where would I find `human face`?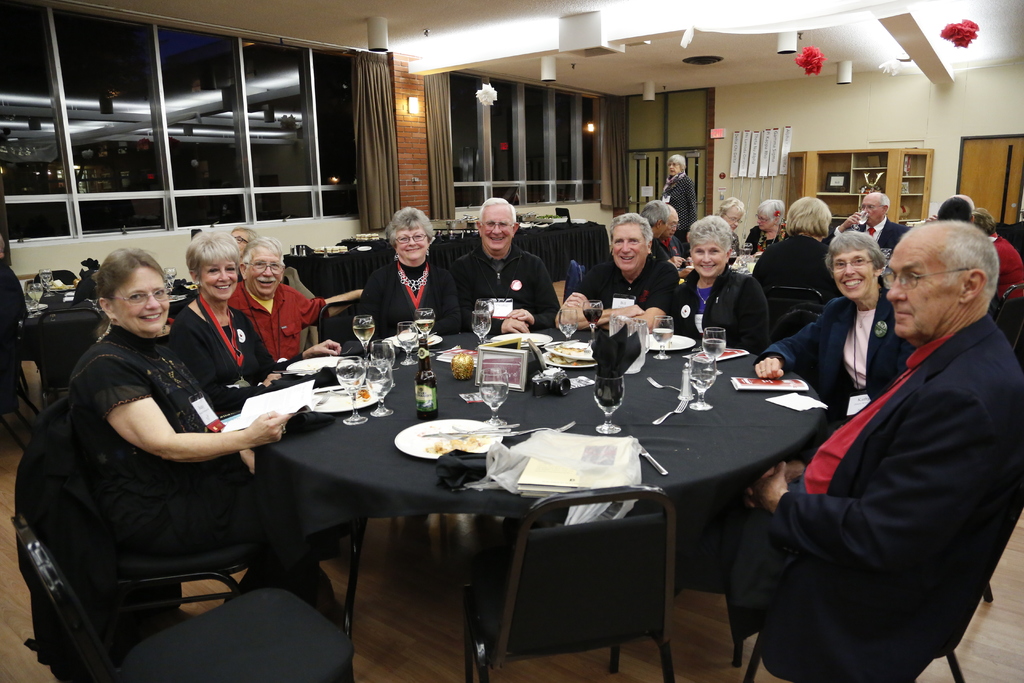
At {"x1": 198, "y1": 255, "x2": 241, "y2": 300}.
